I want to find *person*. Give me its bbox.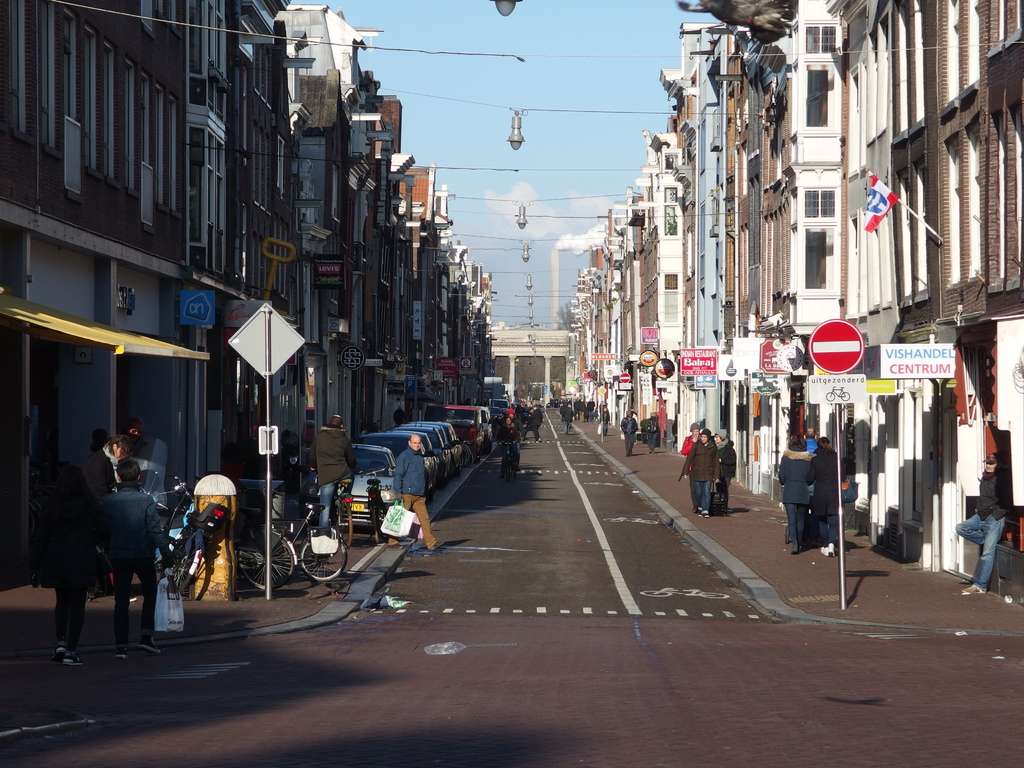
rect(768, 431, 812, 554).
